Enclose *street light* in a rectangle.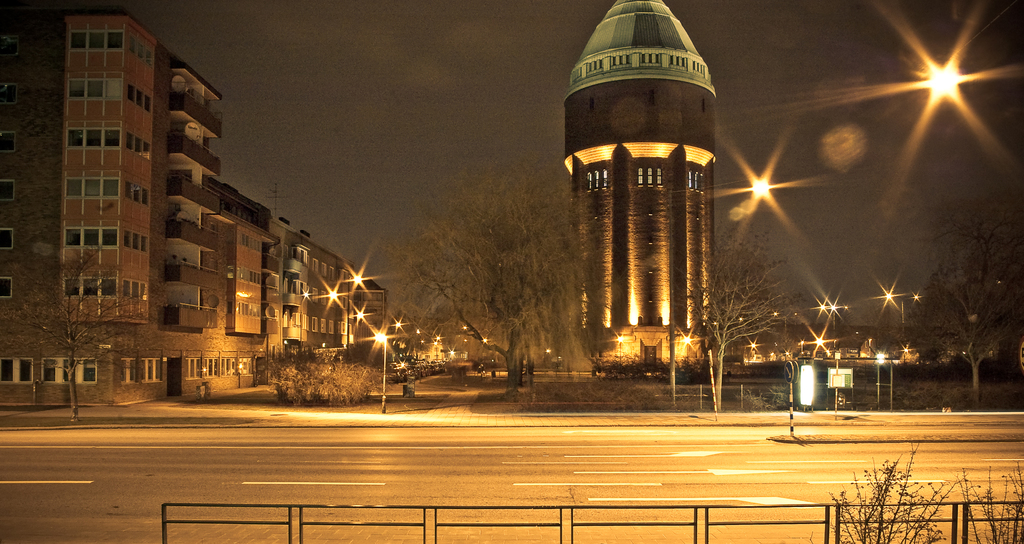
[x1=797, y1=336, x2=804, y2=355].
